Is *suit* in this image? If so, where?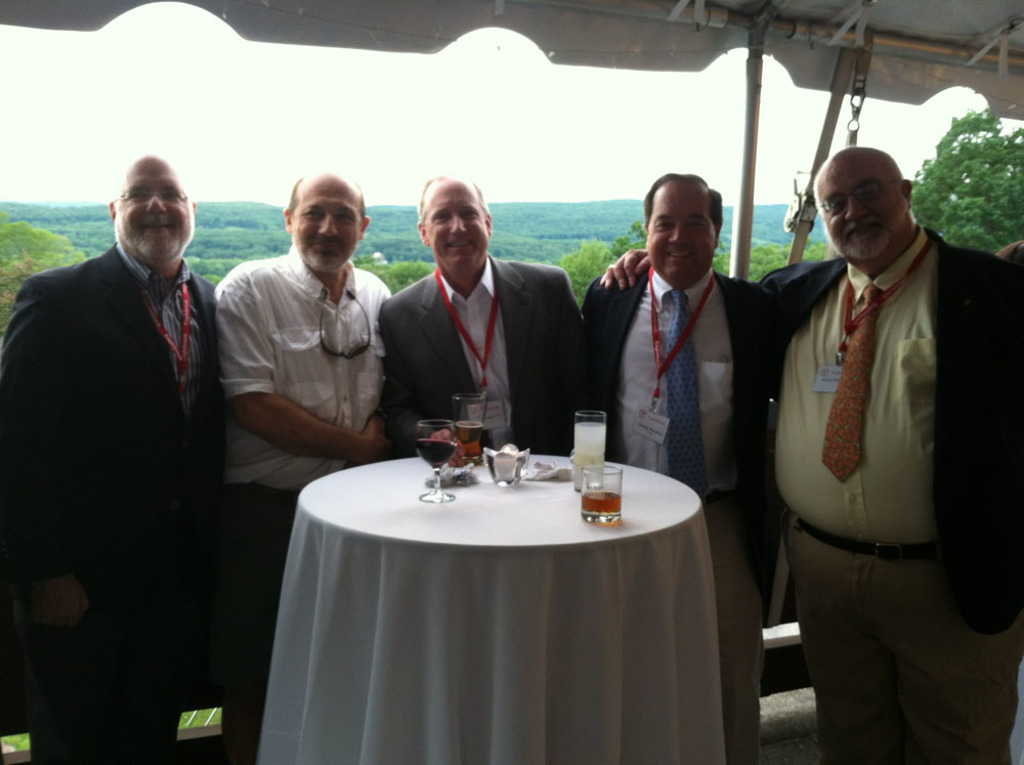
Yes, at select_region(581, 270, 783, 764).
